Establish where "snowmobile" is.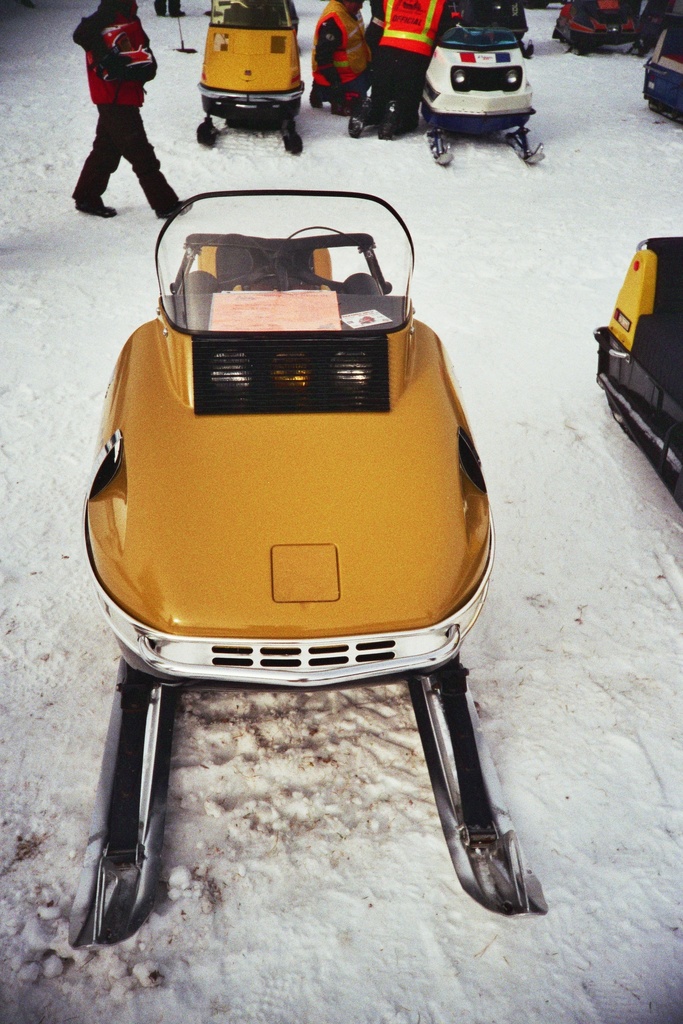
Established at 640,4,682,131.
